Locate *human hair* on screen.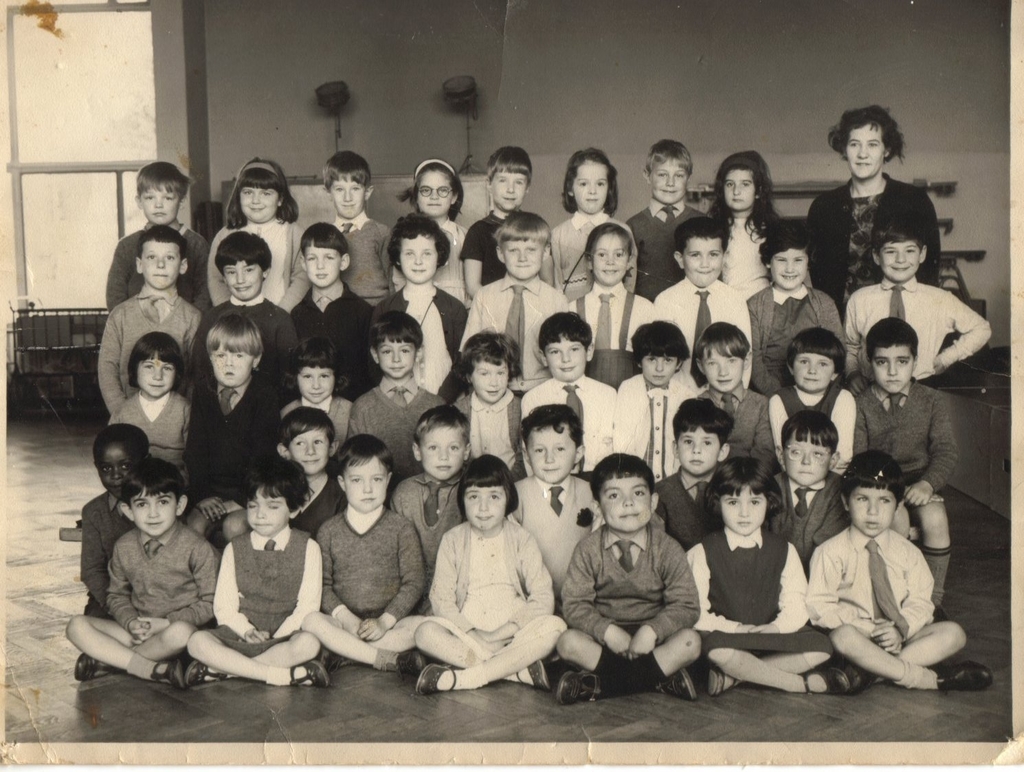
On screen at select_region(214, 231, 271, 276).
